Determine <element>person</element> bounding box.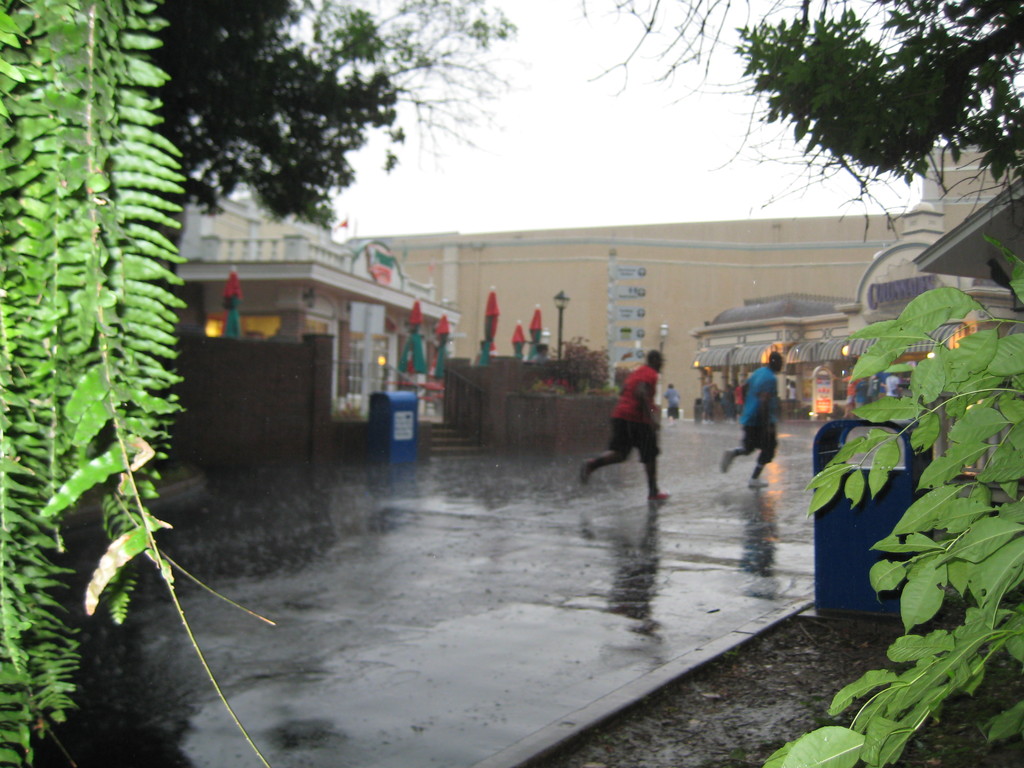
Determined: box(886, 373, 898, 397).
